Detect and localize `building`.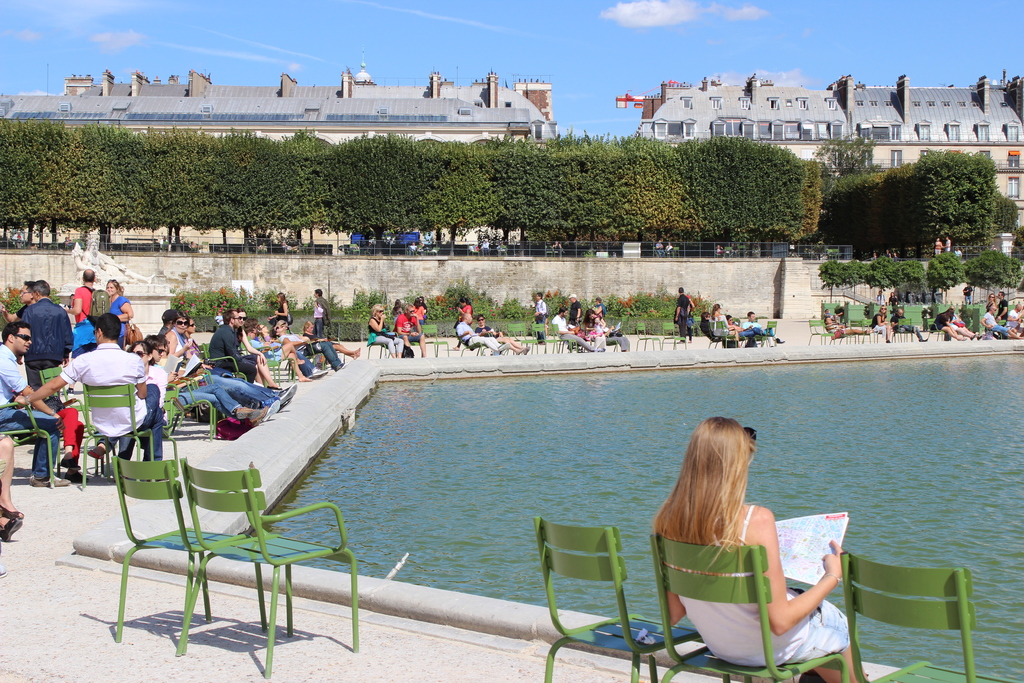
Localized at 611:76:1023:227.
